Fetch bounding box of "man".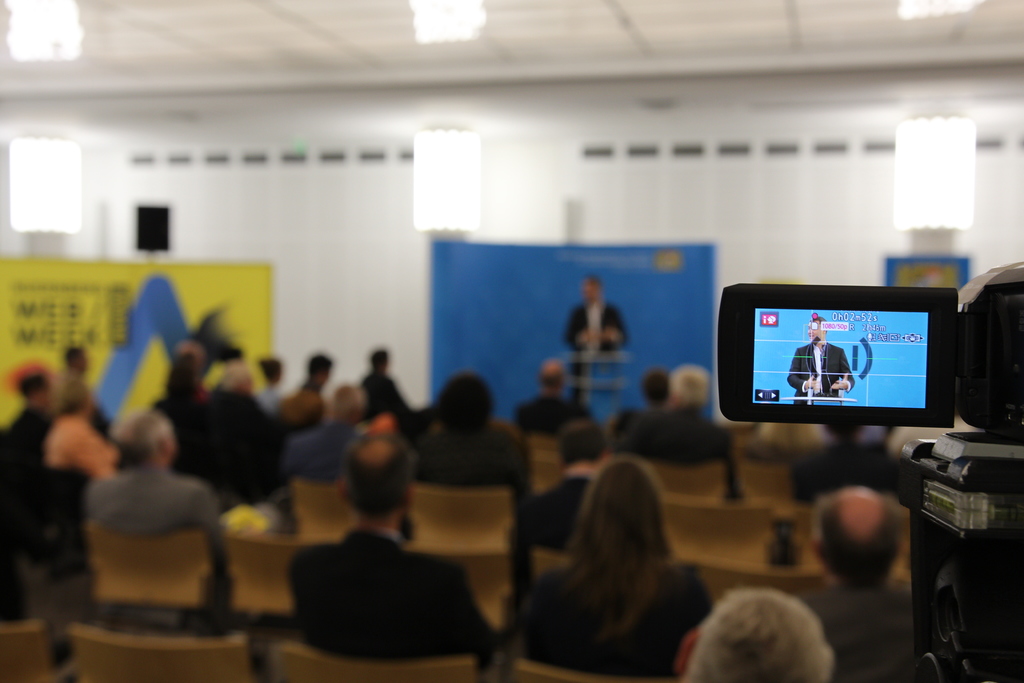
Bbox: {"x1": 70, "y1": 423, "x2": 225, "y2": 615}.
